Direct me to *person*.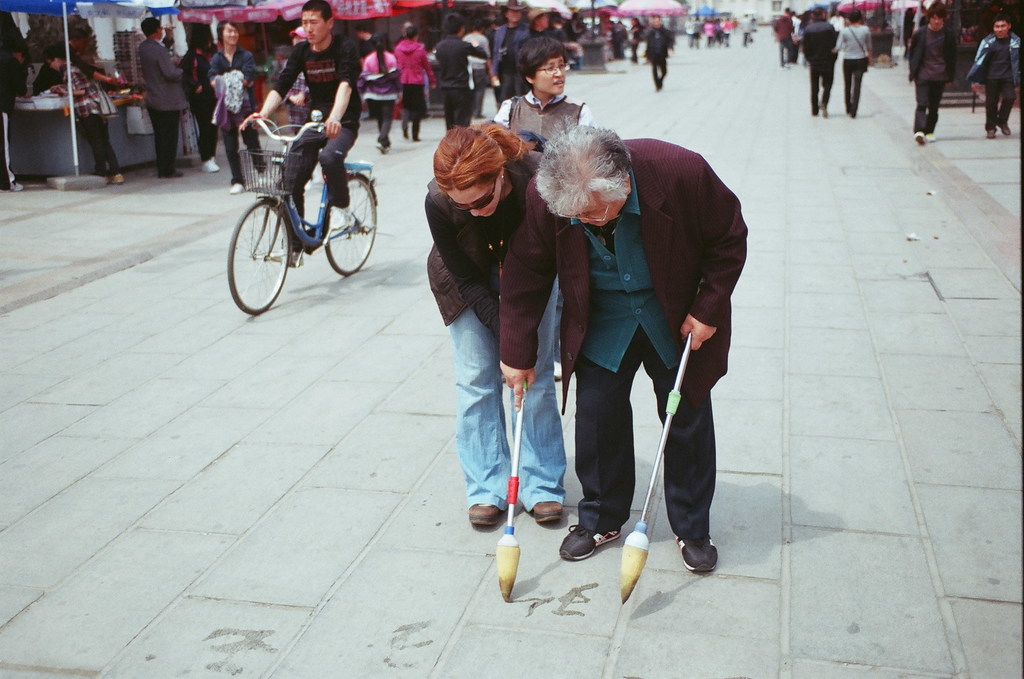
Direction: (left=231, top=0, right=368, bottom=267).
